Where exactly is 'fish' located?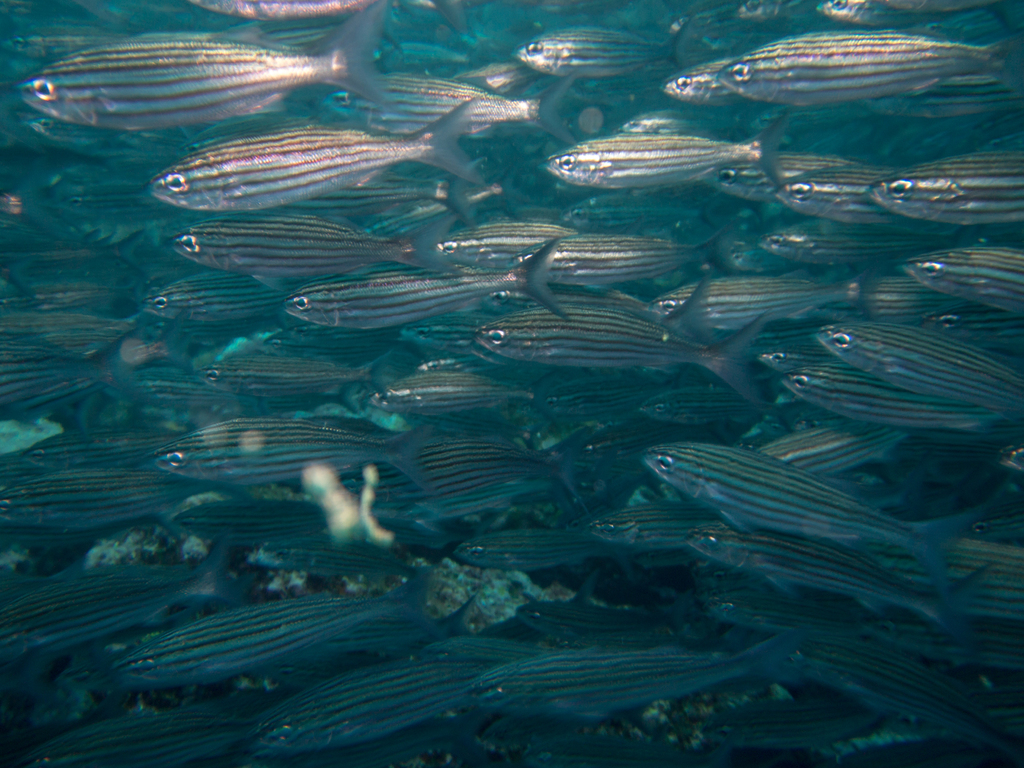
Its bounding box is left=140, top=94, right=500, bottom=210.
